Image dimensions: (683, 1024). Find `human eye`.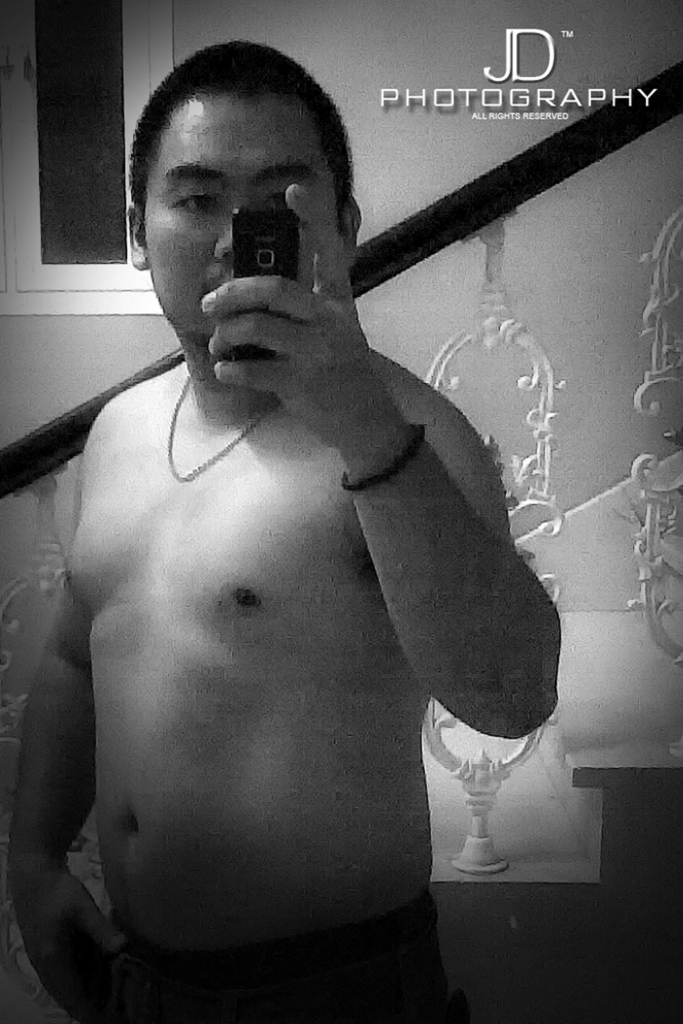
BBox(264, 180, 298, 209).
